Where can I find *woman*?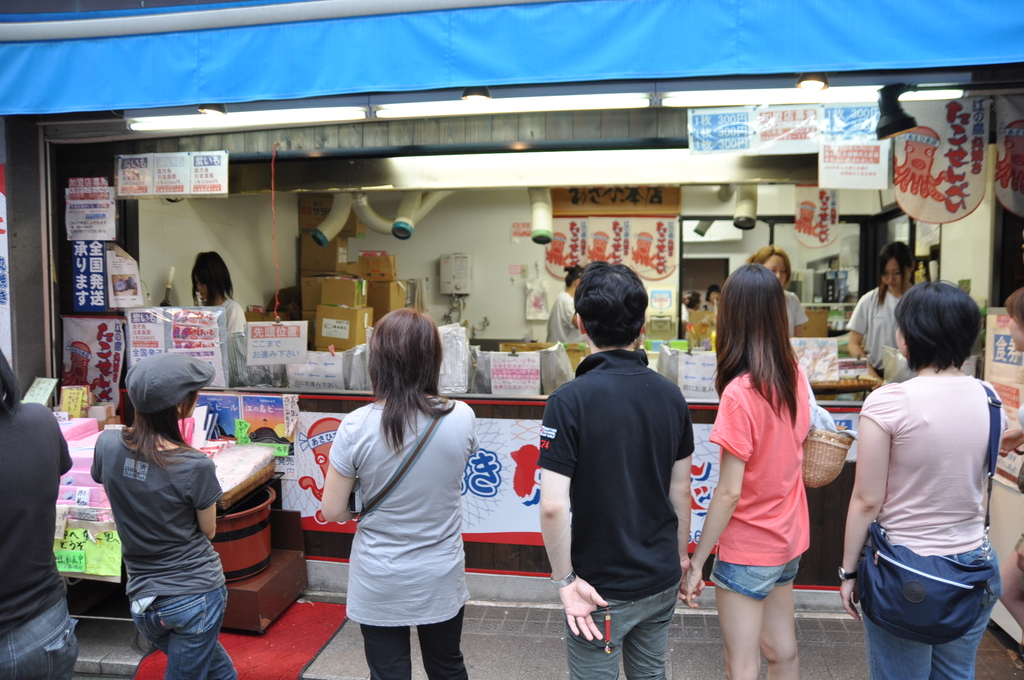
You can find it at l=746, t=239, r=803, b=339.
